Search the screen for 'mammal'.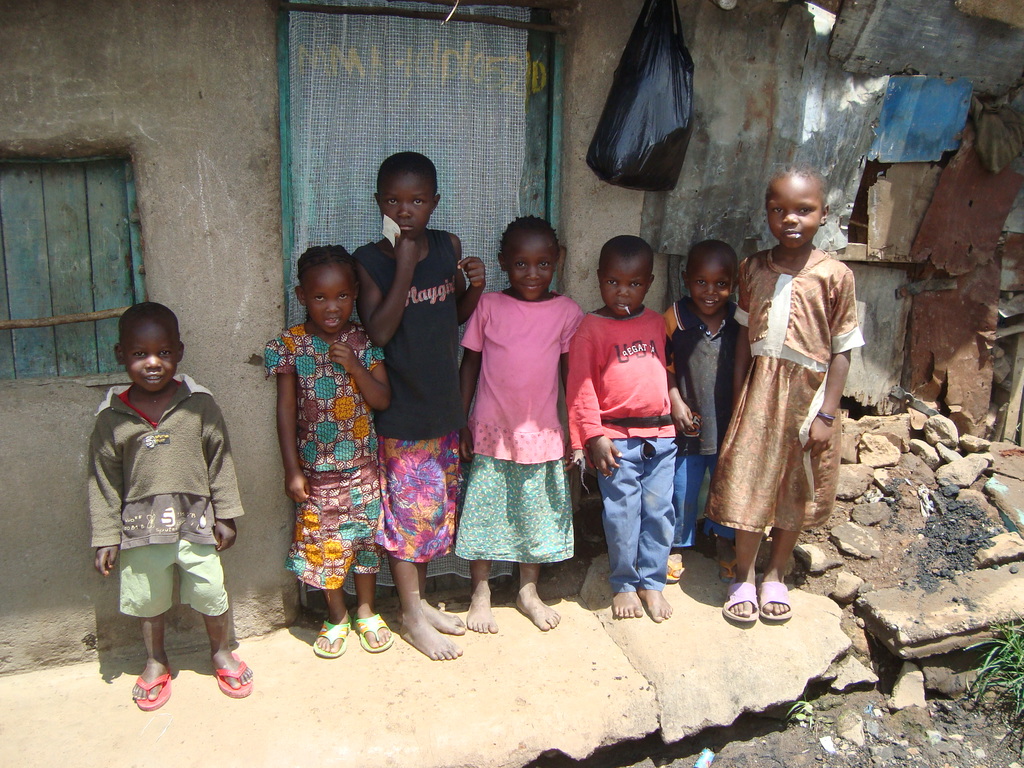
Found at locate(571, 236, 673, 620).
